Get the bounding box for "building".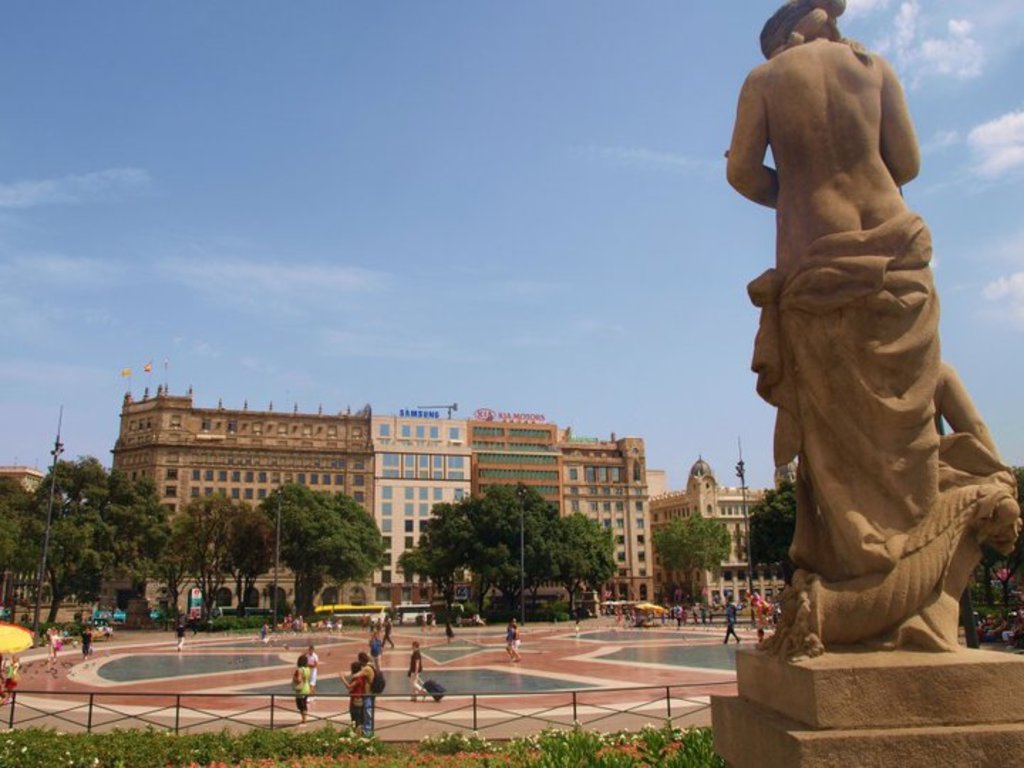
88,385,718,604.
